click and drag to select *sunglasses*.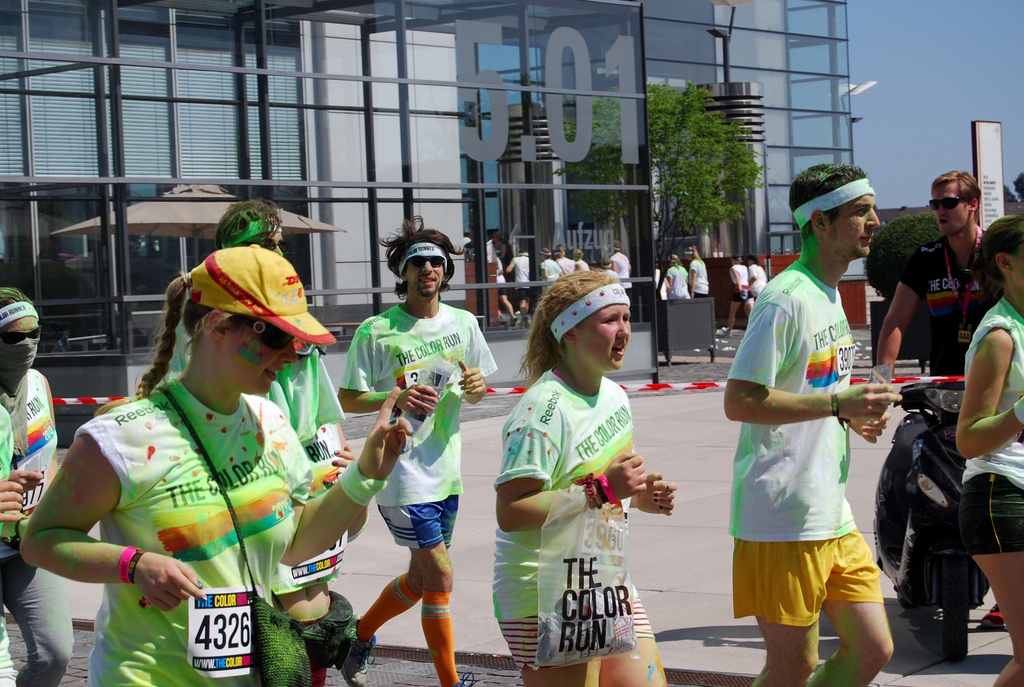
Selection: (234, 318, 295, 351).
